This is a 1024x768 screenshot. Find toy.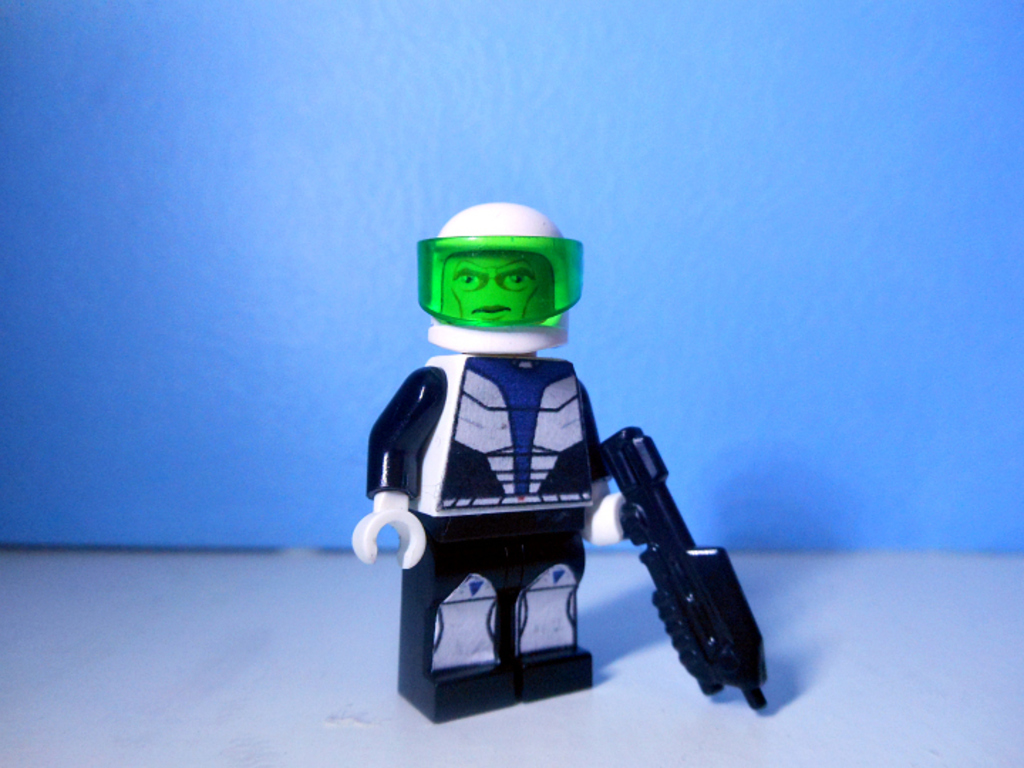
Bounding box: Rect(344, 196, 762, 698).
